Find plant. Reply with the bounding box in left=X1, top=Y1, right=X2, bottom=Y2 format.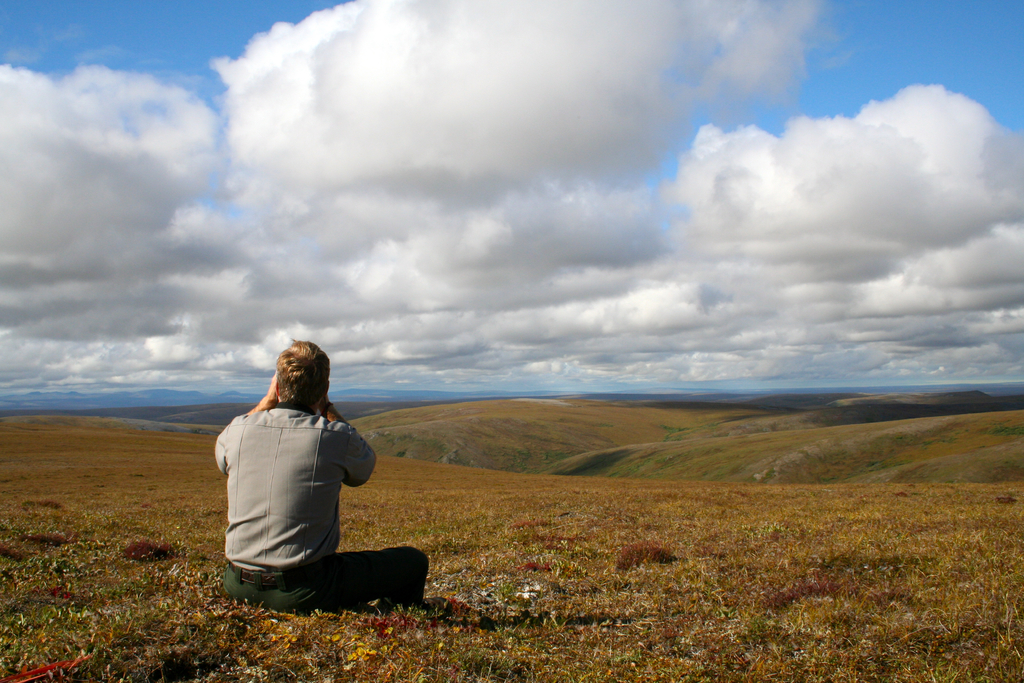
left=118, top=534, right=176, bottom=569.
